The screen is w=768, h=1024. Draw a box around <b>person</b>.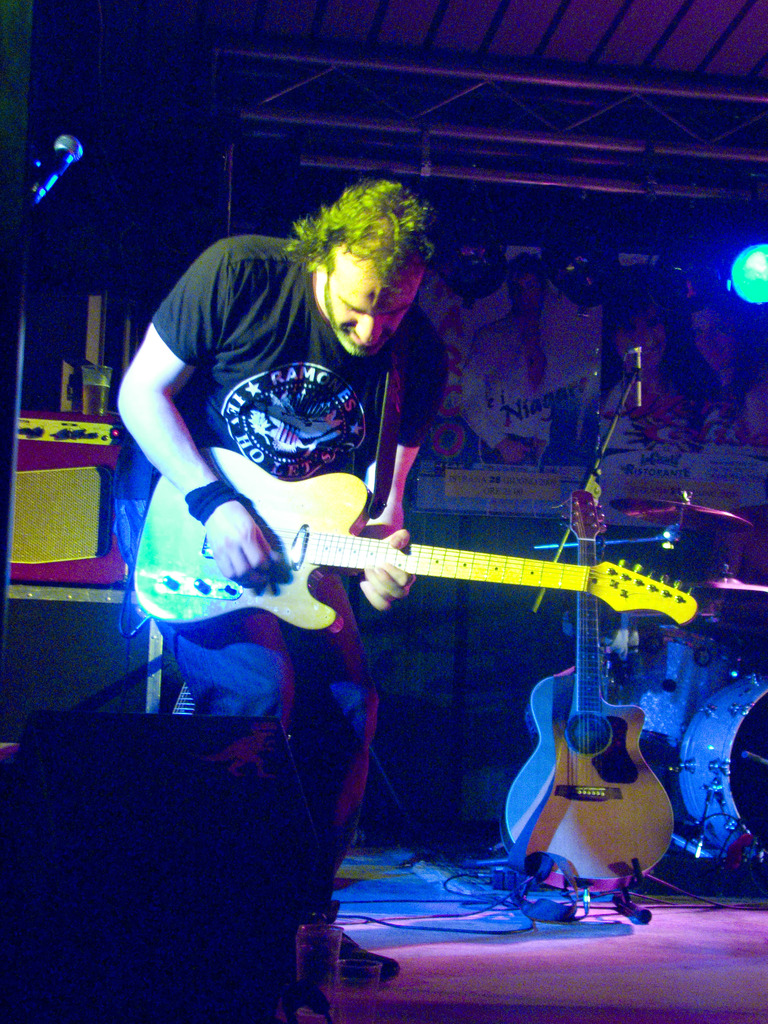
select_region(455, 252, 576, 462).
